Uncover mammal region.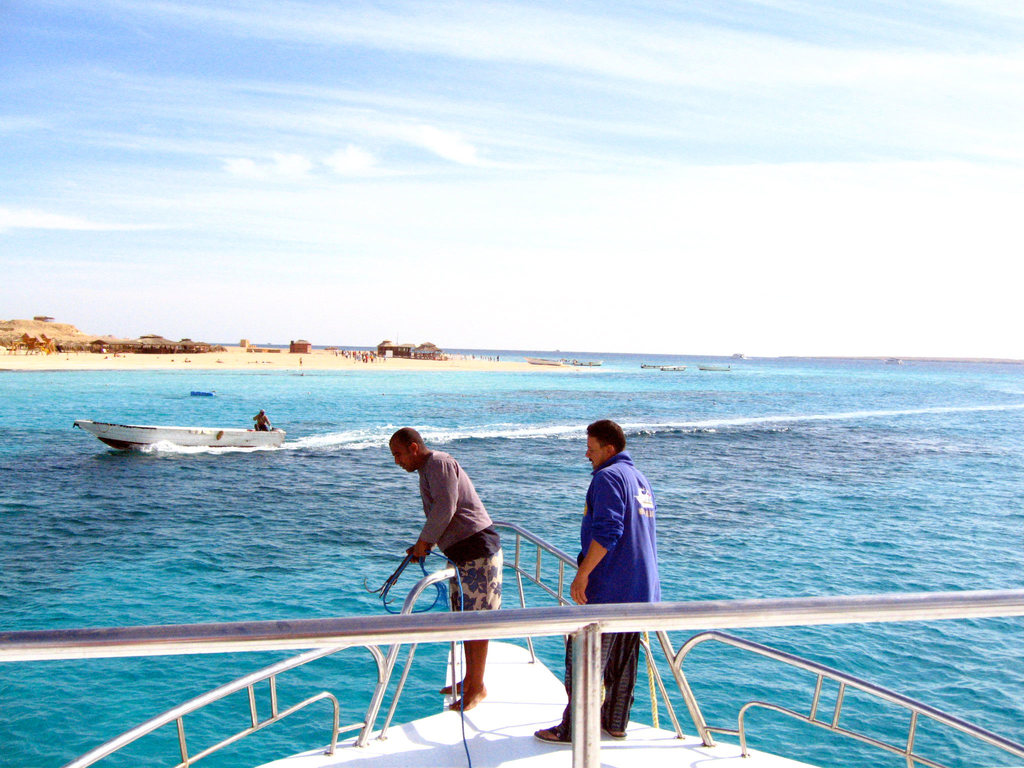
Uncovered: locate(255, 408, 271, 429).
